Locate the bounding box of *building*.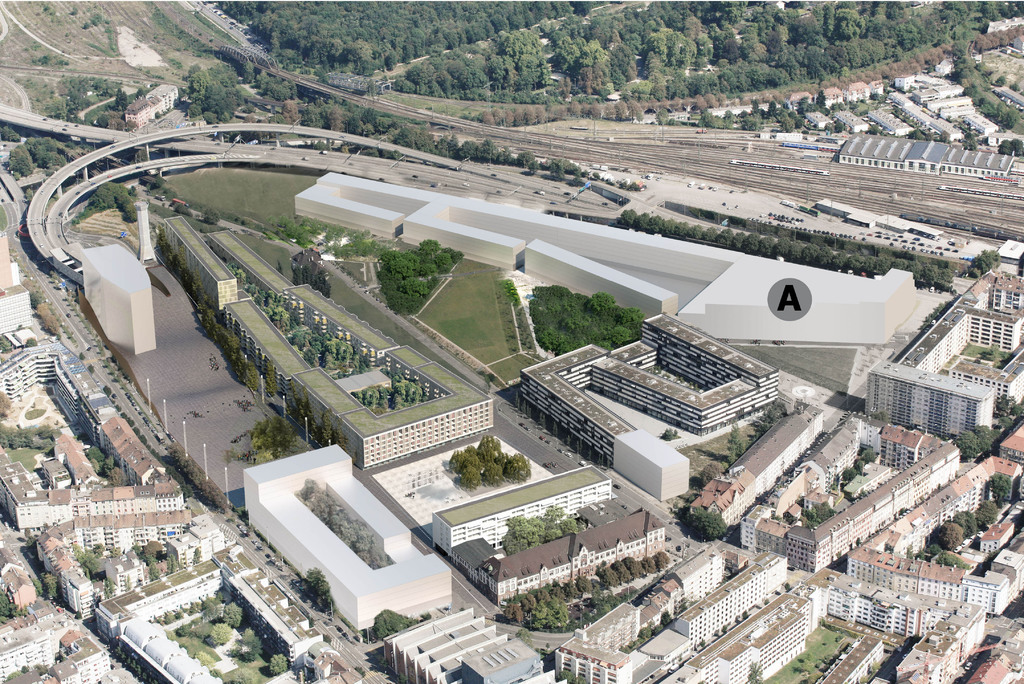
Bounding box: {"x1": 376, "y1": 596, "x2": 562, "y2": 683}.
